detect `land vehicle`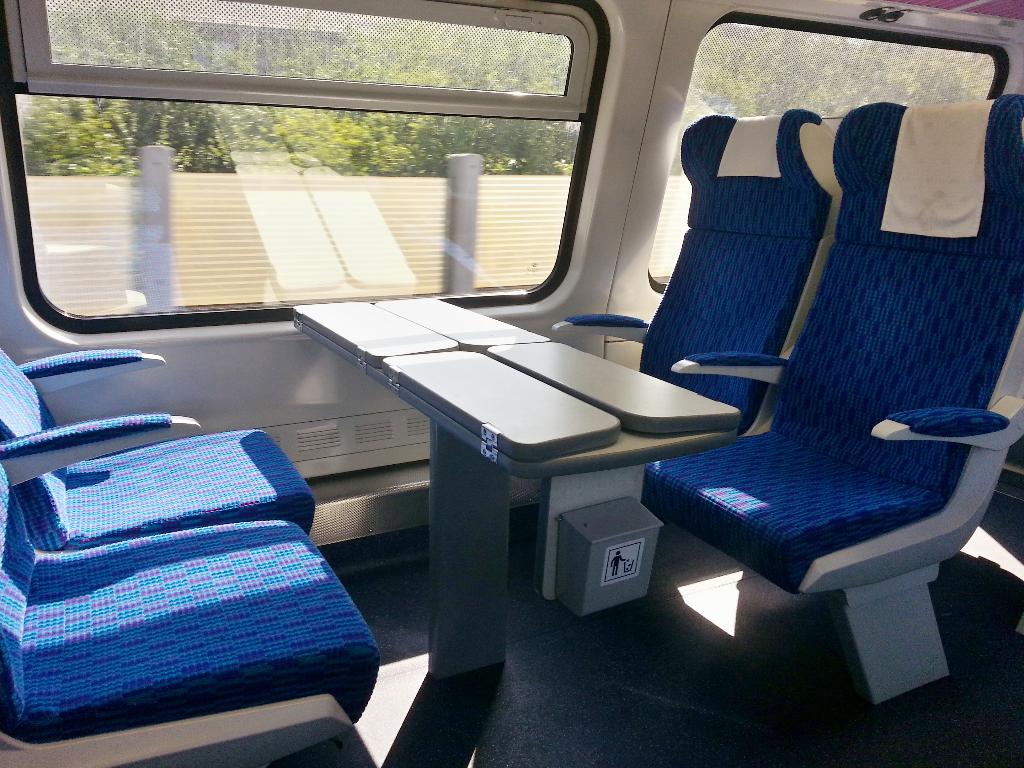
left=19, top=0, right=897, bottom=767
